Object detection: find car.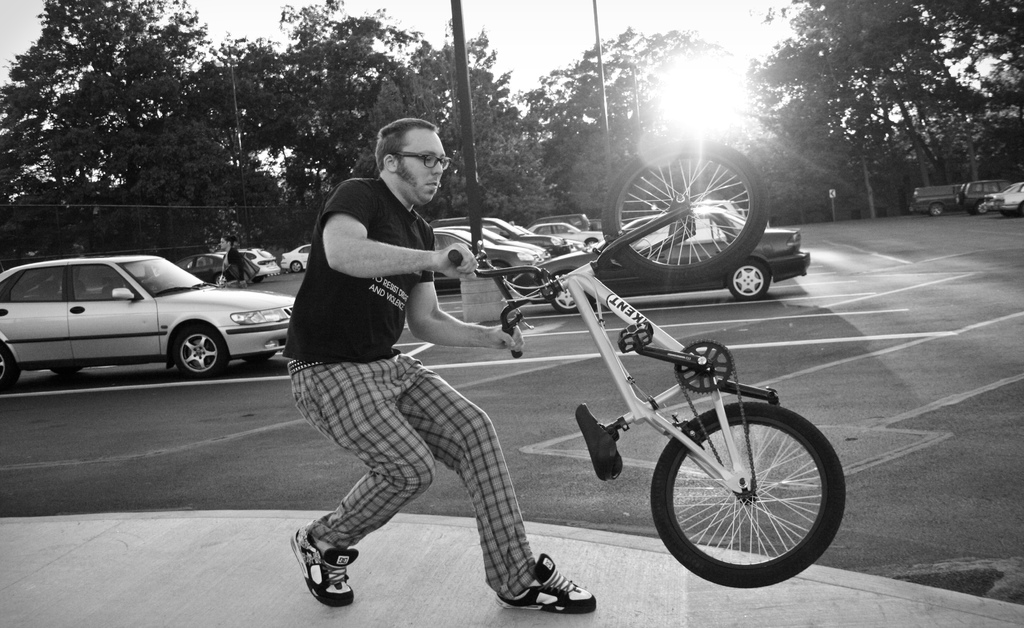
box(428, 217, 570, 256).
